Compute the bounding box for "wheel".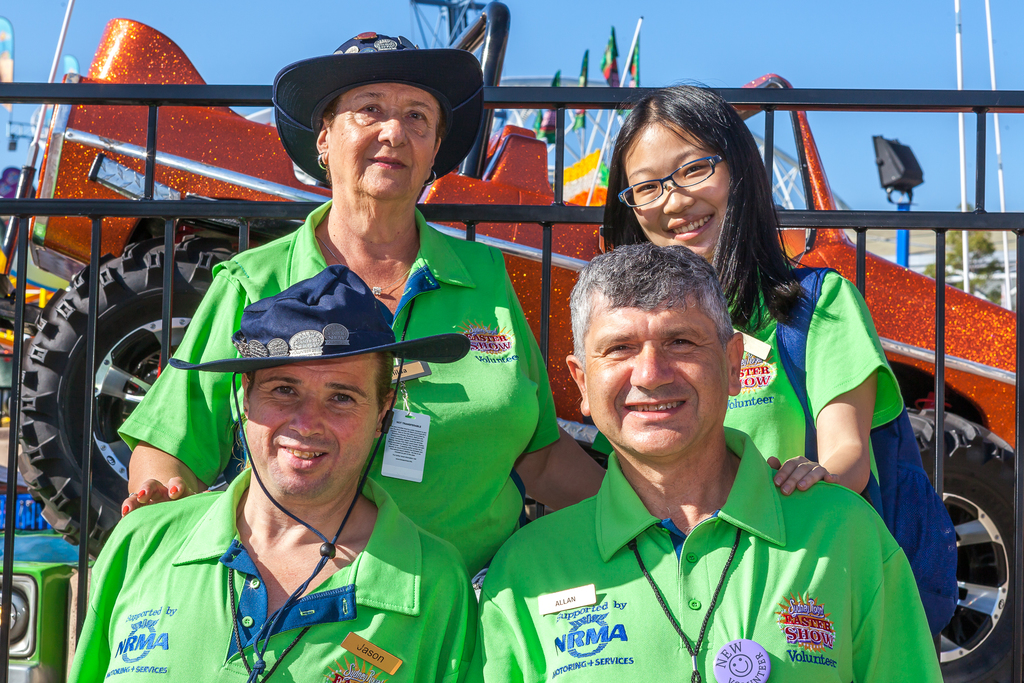
{"left": 17, "top": 239, "right": 247, "bottom": 558}.
